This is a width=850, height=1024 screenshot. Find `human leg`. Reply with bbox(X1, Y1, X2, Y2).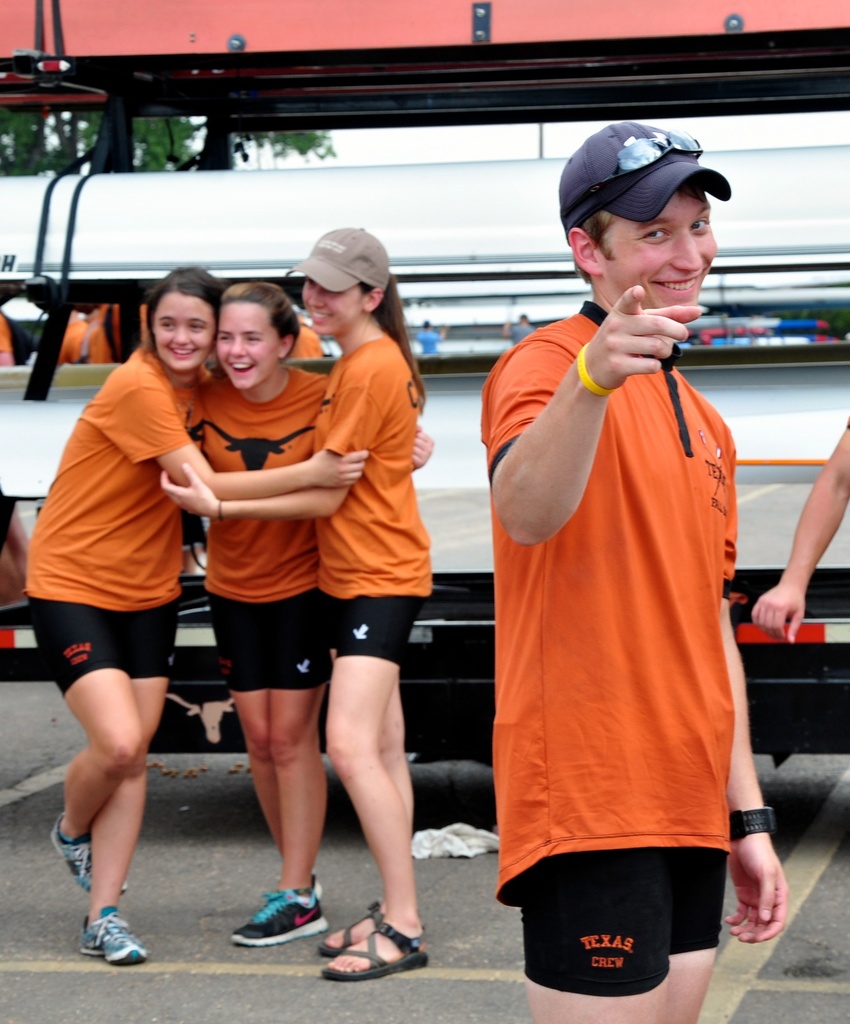
bbox(524, 847, 720, 1023).
